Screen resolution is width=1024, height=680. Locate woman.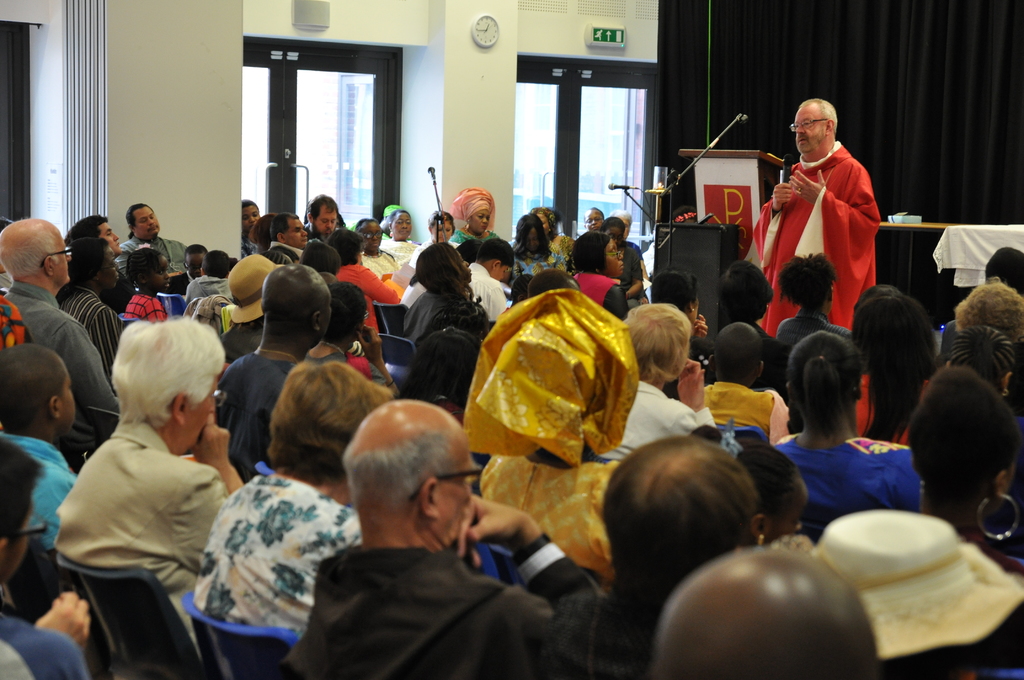
(527,202,574,274).
